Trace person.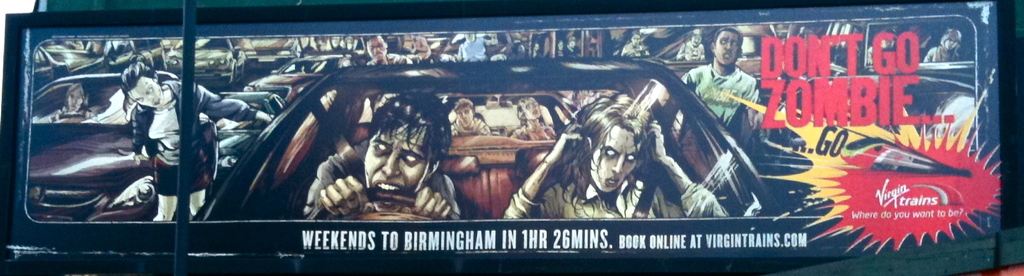
Traced to rect(677, 27, 762, 151).
